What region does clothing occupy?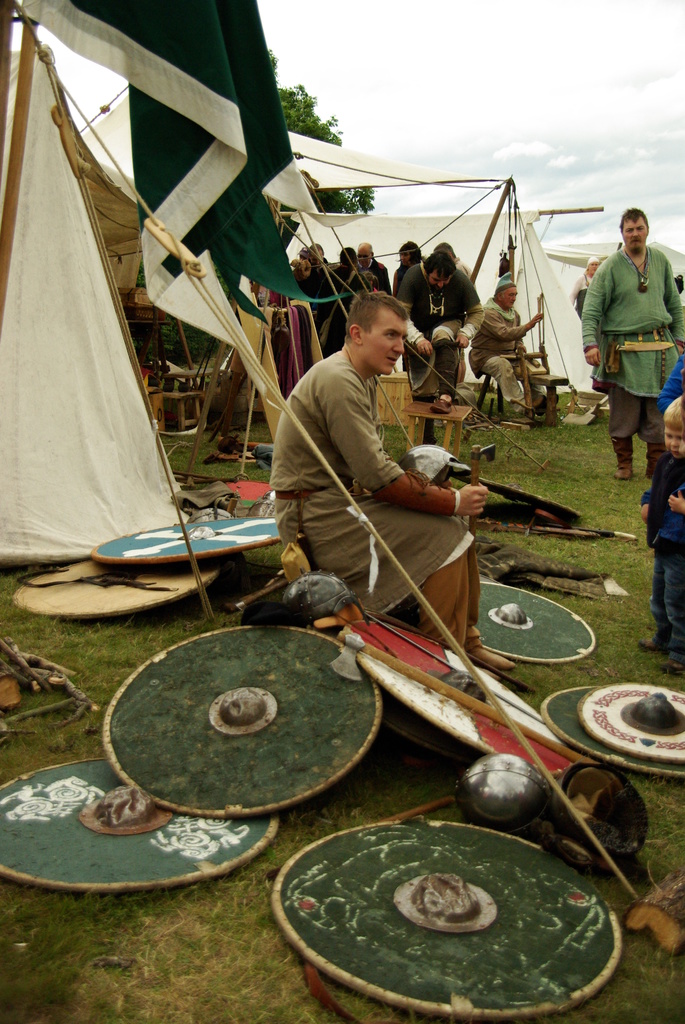
detection(582, 244, 684, 465).
